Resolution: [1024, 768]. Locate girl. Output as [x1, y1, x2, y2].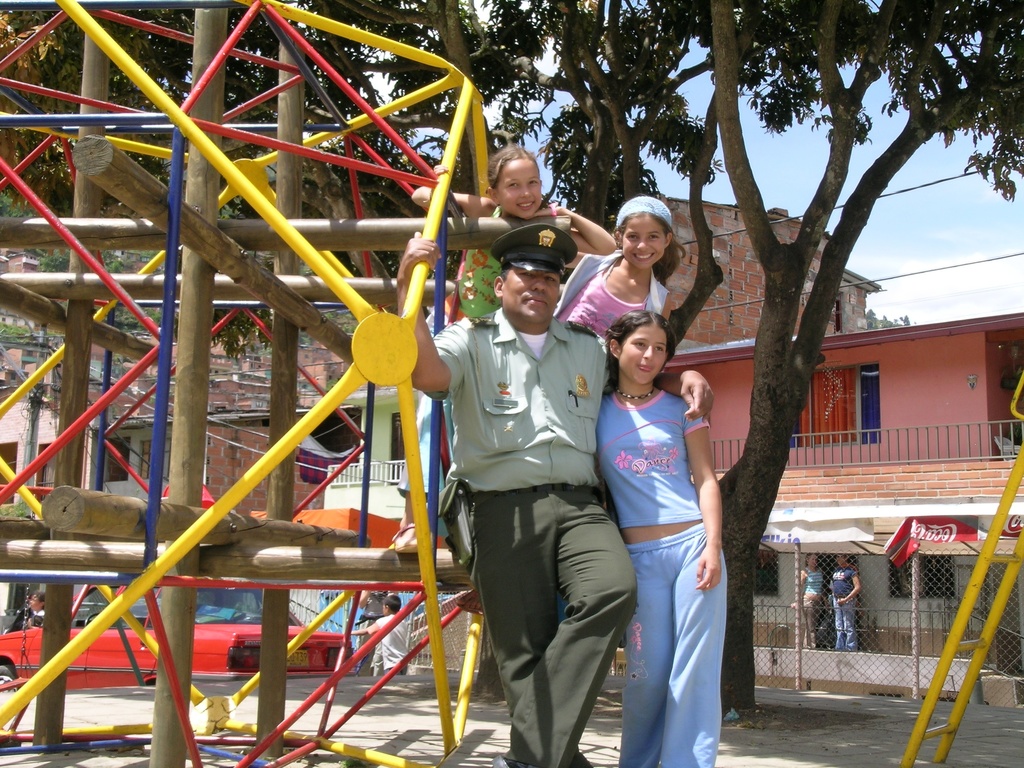
[554, 193, 689, 346].
